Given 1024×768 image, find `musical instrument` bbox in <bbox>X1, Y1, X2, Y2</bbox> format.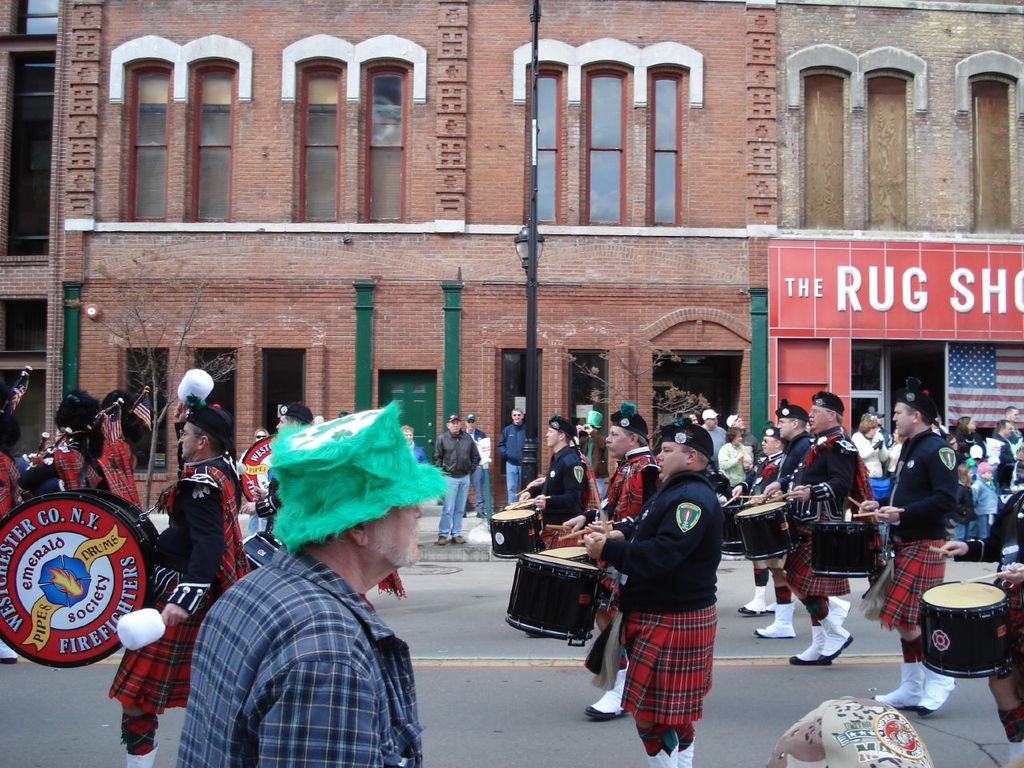
<bbox>846, 497, 871, 513</bbox>.
